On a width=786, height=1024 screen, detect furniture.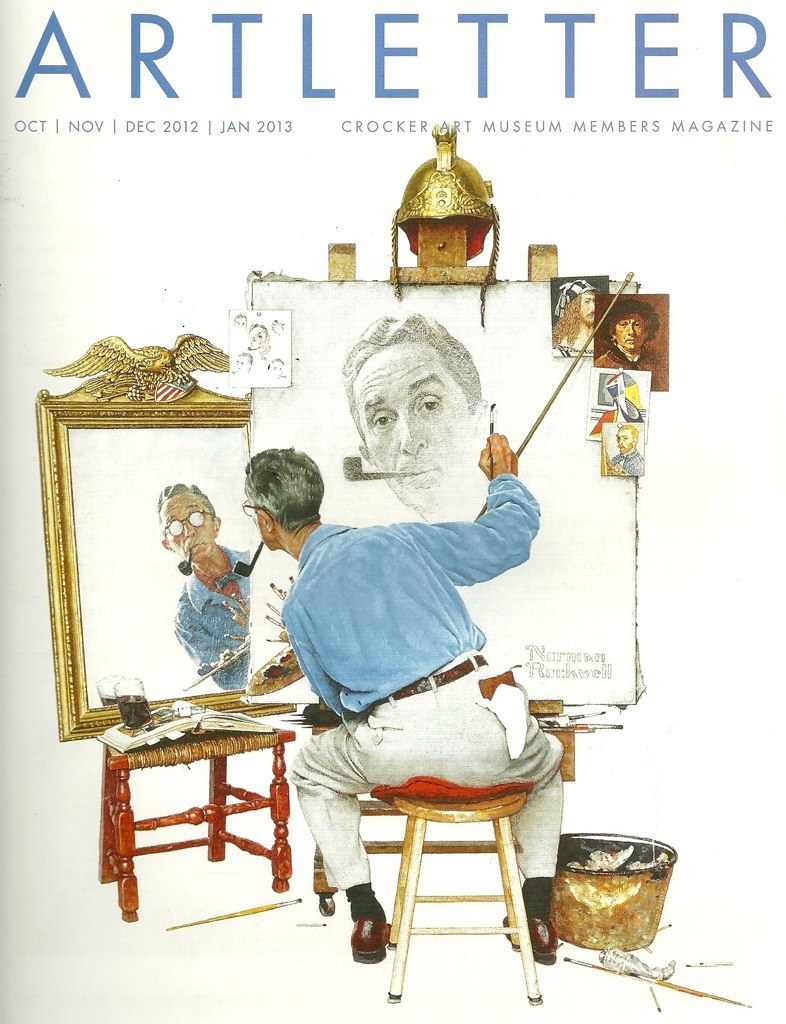
x1=365, y1=774, x2=542, y2=1009.
